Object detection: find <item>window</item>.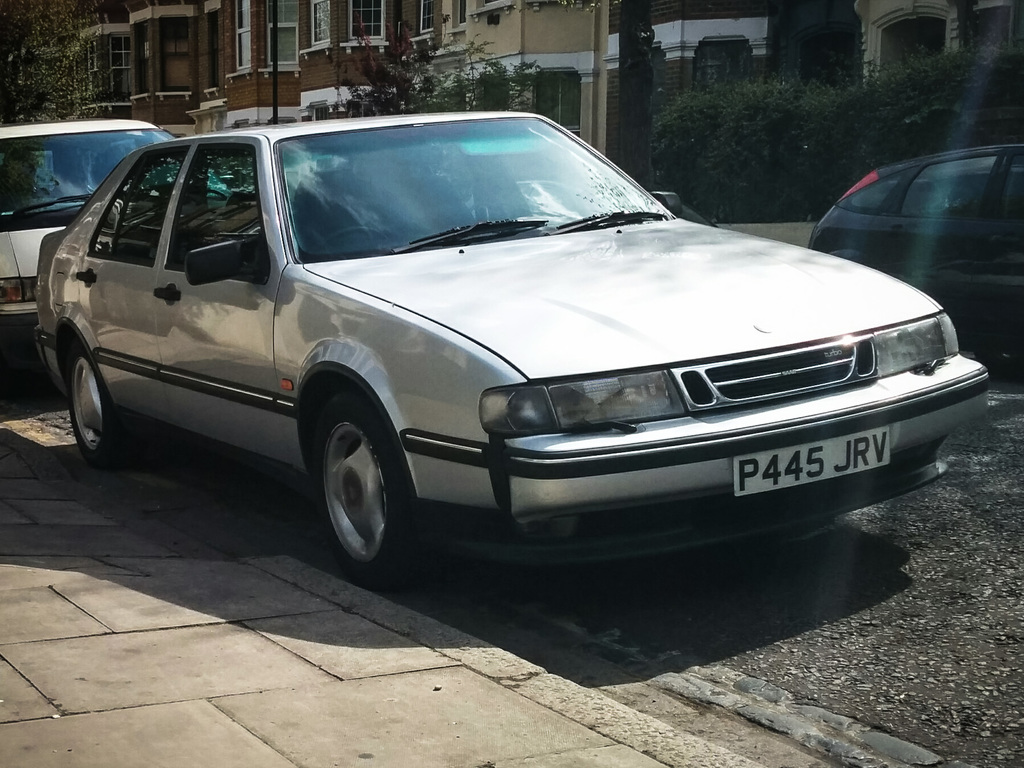
(x1=602, y1=0, x2=1023, y2=228).
